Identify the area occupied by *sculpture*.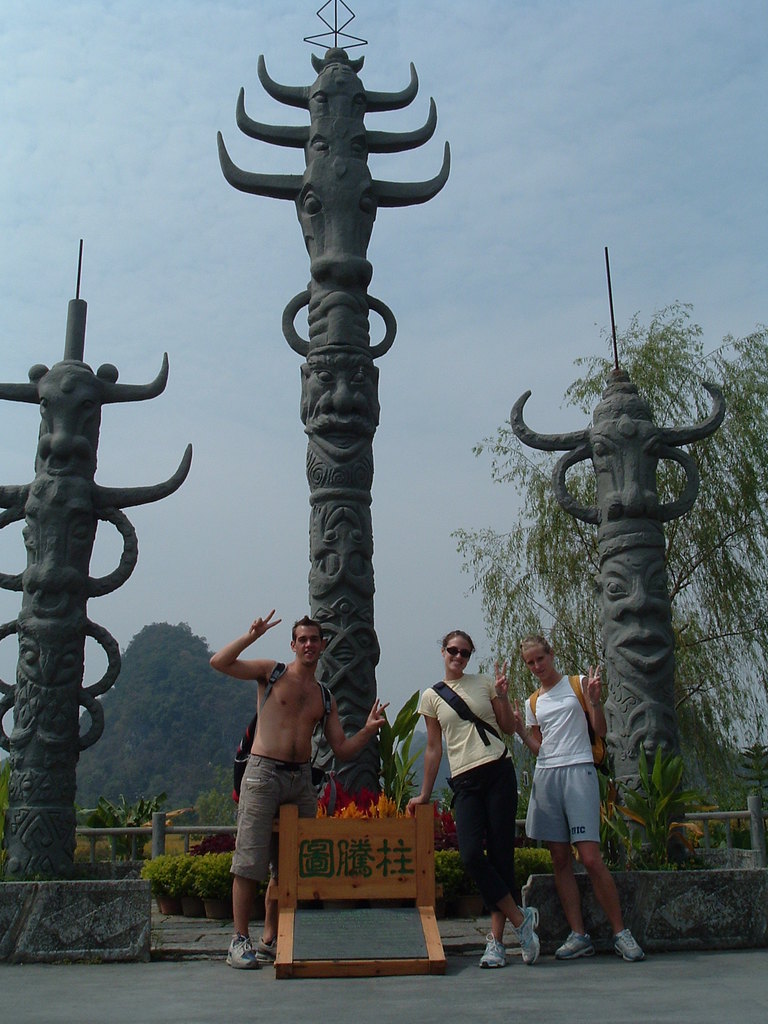
Area: pyautogui.locateOnScreen(504, 357, 724, 860).
